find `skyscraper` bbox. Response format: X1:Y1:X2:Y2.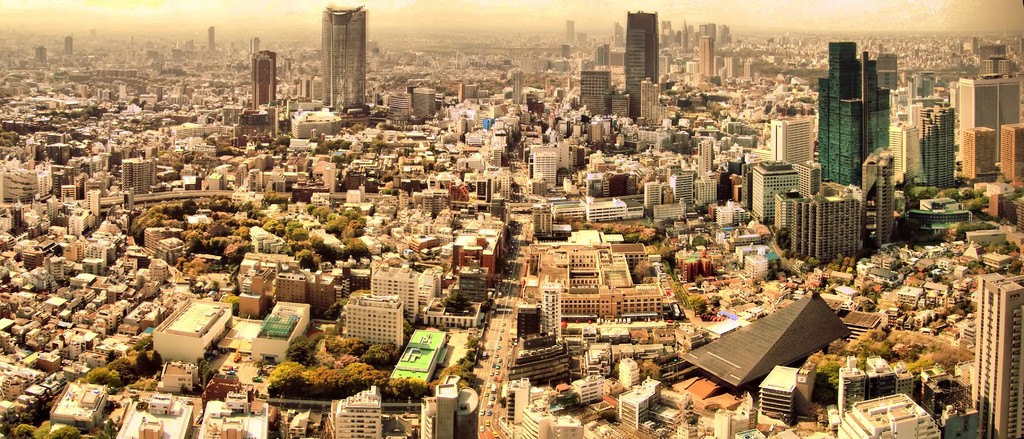
539:283:561:342.
